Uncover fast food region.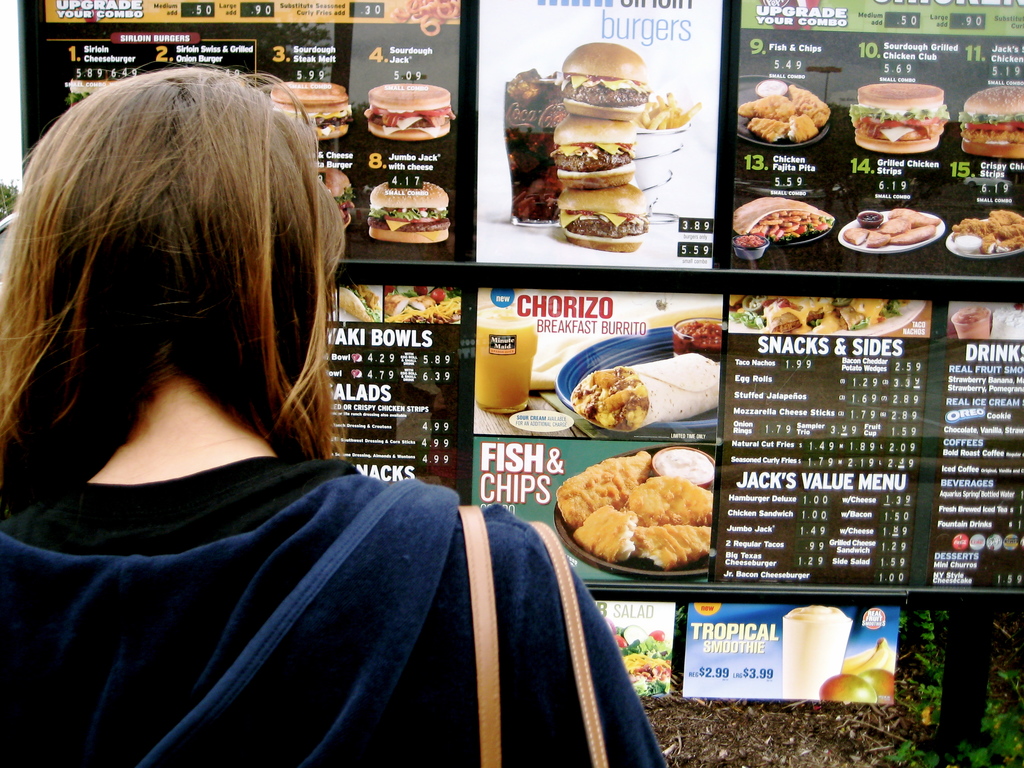
Uncovered: {"left": 272, "top": 82, "right": 351, "bottom": 143}.
